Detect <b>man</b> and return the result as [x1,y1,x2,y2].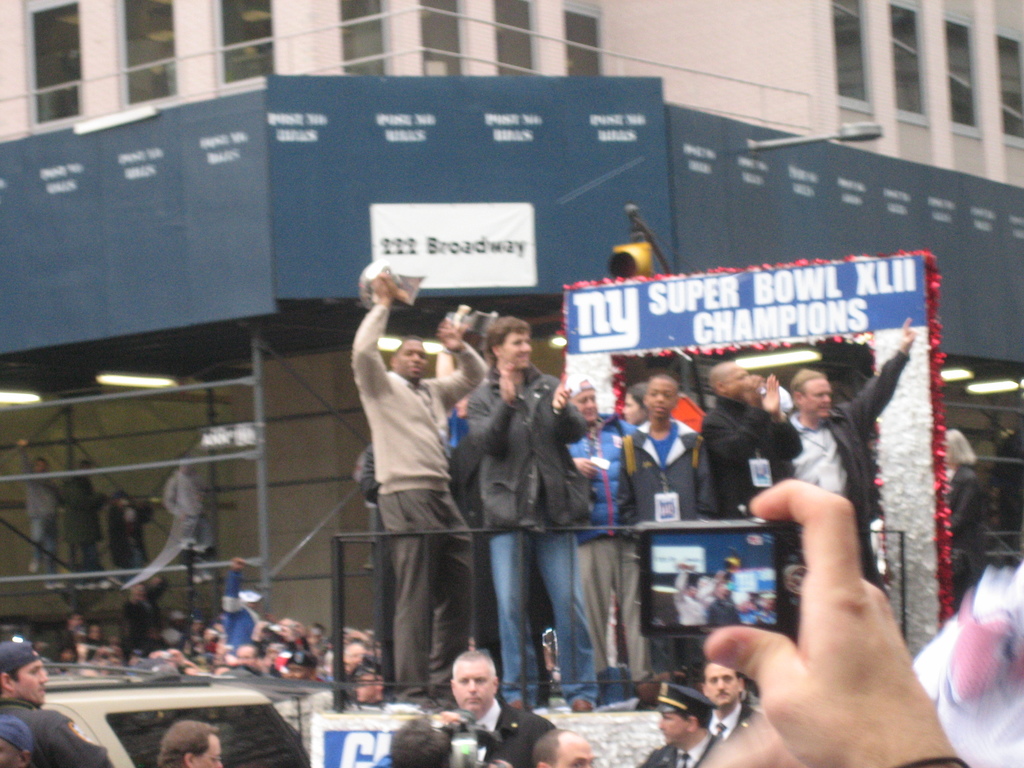
[0,714,35,766].
